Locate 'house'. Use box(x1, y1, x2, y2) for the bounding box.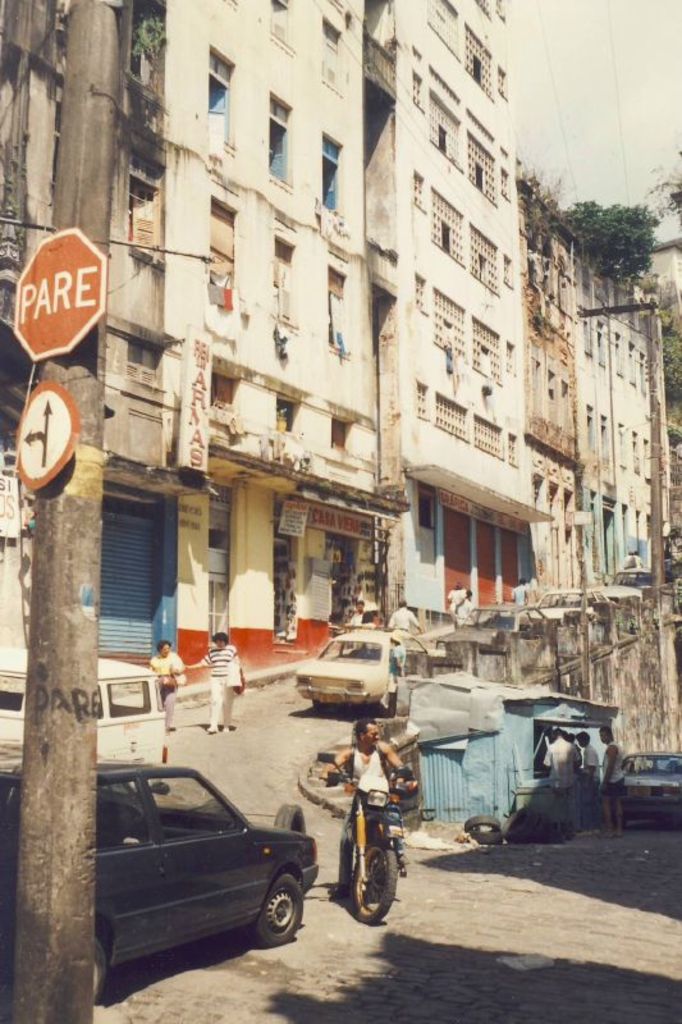
box(0, 0, 163, 666).
